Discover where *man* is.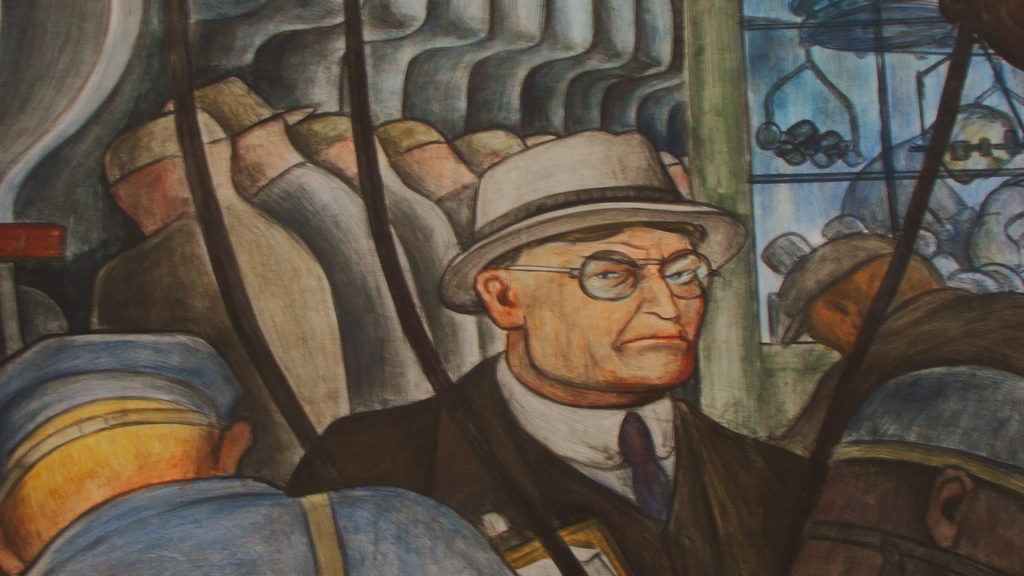
Discovered at detection(92, 109, 350, 488).
